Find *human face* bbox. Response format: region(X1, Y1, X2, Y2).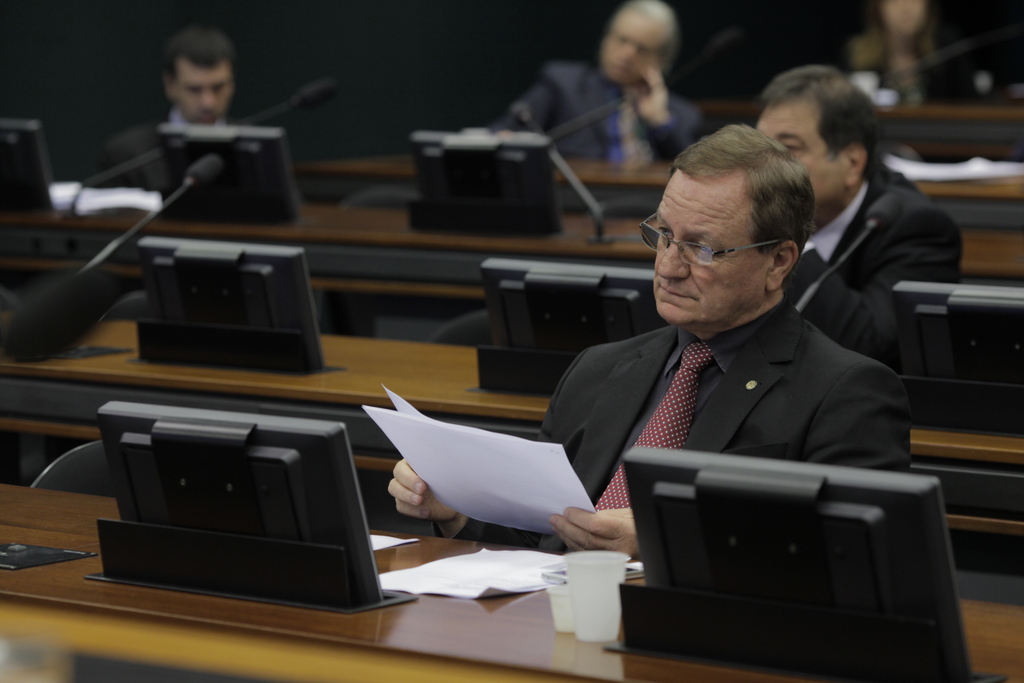
region(883, 0, 923, 37).
